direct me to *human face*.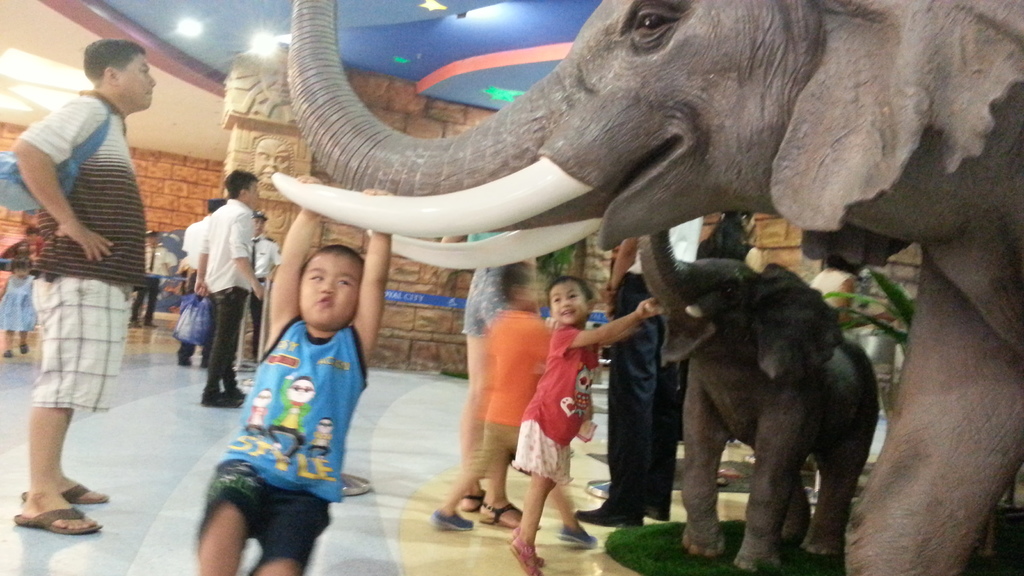
Direction: 247:133:306:192.
